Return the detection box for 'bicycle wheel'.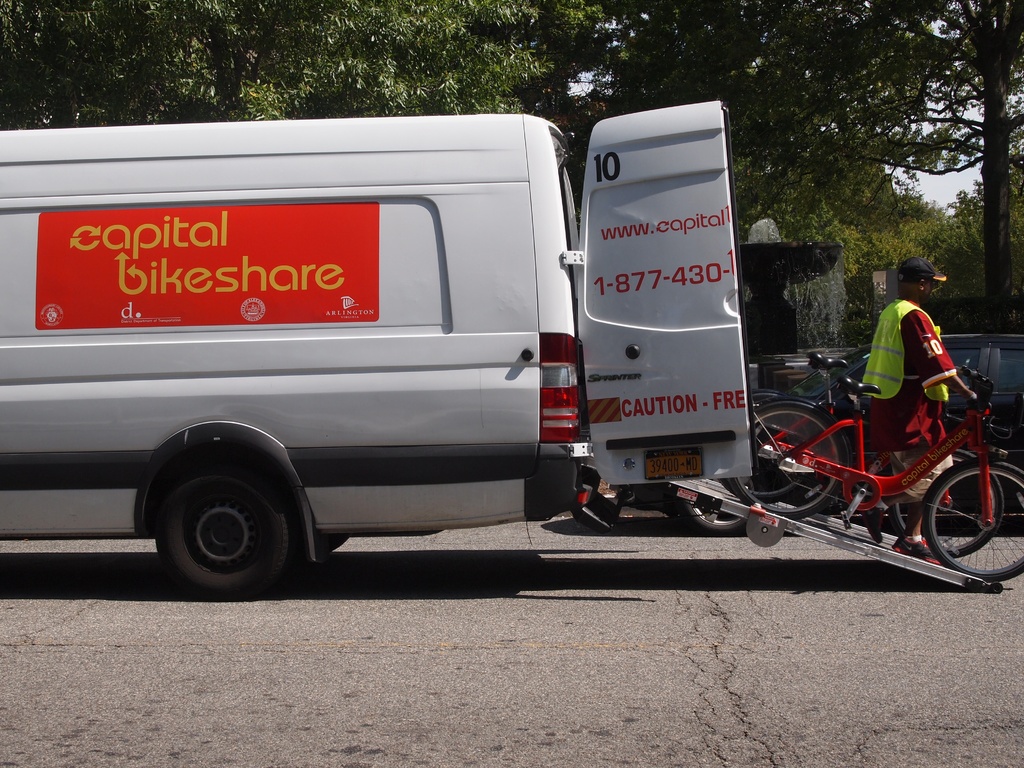
Rect(729, 394, 849, 522).
